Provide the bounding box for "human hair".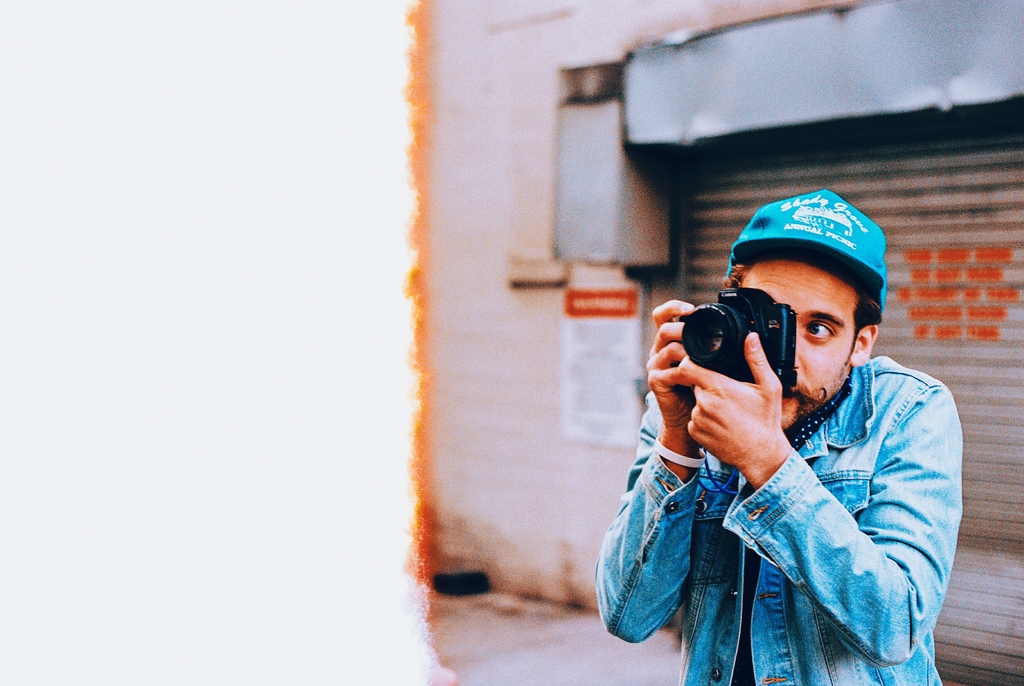
x1=721, y1=259, x2=748, y2=288.
